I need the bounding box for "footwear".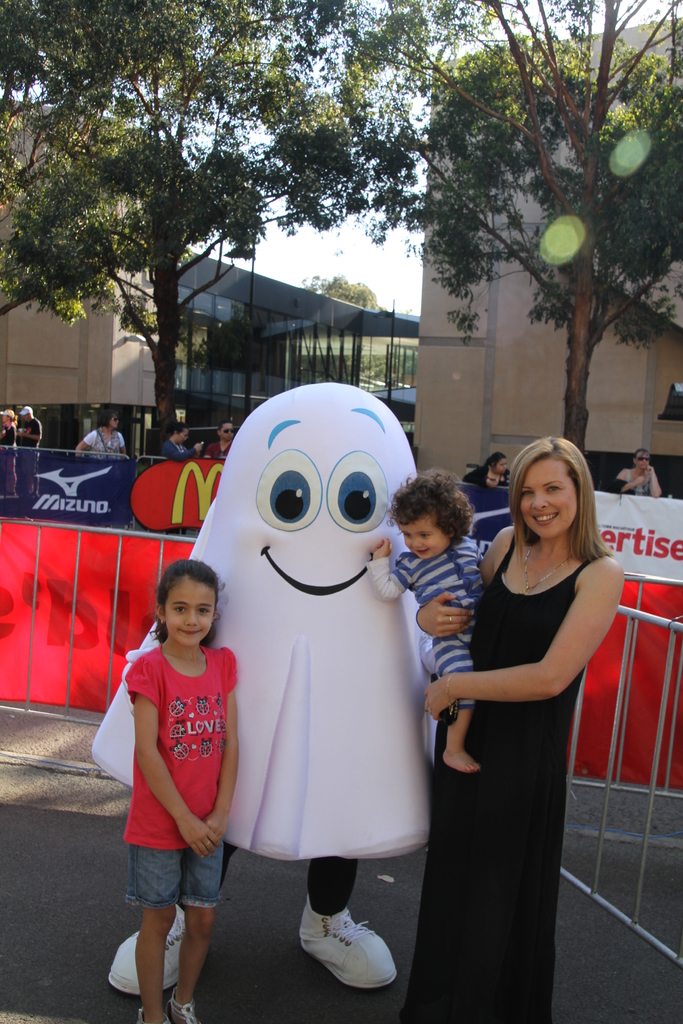
Here it is: box=[106, 903, 185, 994].
